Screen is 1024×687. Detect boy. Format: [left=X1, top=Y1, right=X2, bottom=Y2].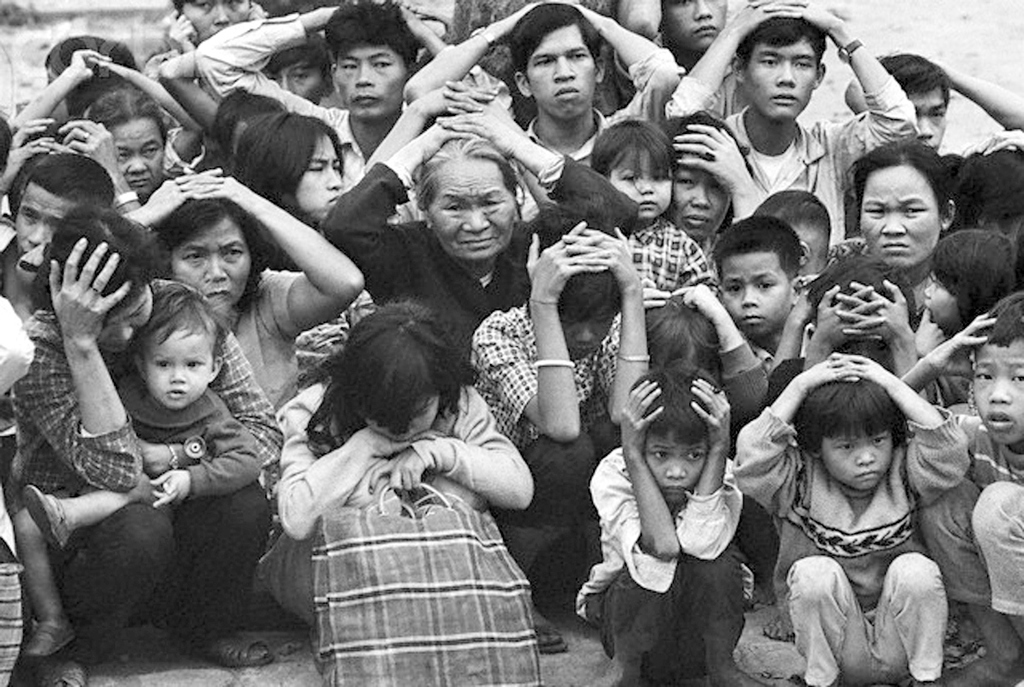
[left=592, top=119, right=718, bottom=319].
